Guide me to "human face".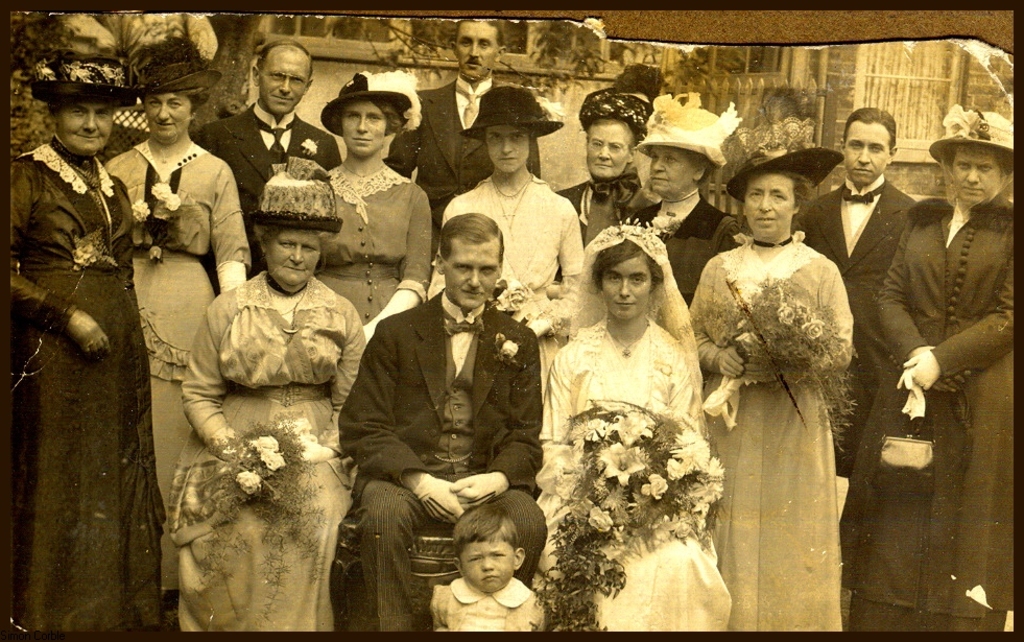
Guidance: Rect(144, 89, 192, 141).
